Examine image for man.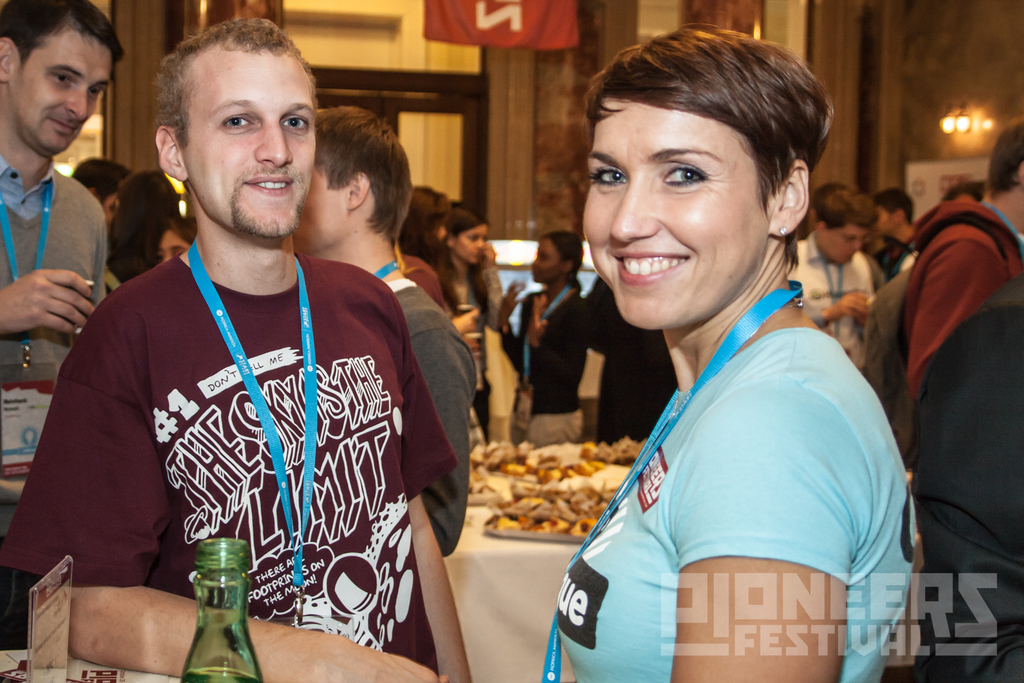
Examination result: (893, 119, 1023, 682).
